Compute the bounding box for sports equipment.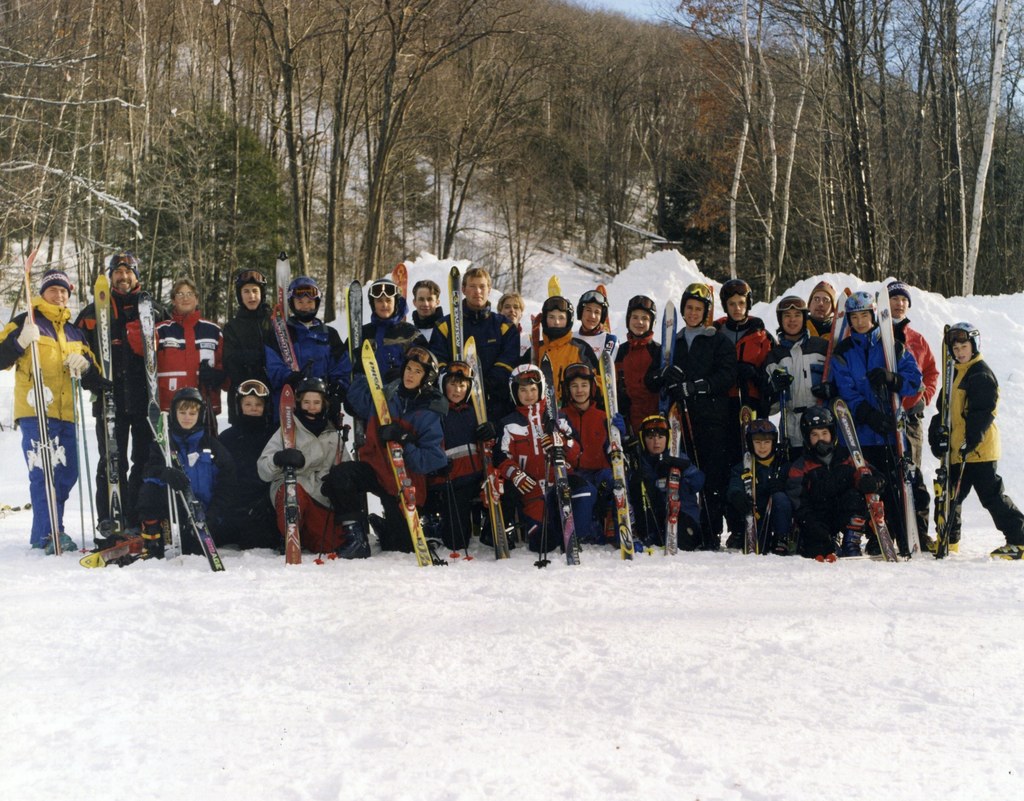
box=[548, 274, 563, 296].
